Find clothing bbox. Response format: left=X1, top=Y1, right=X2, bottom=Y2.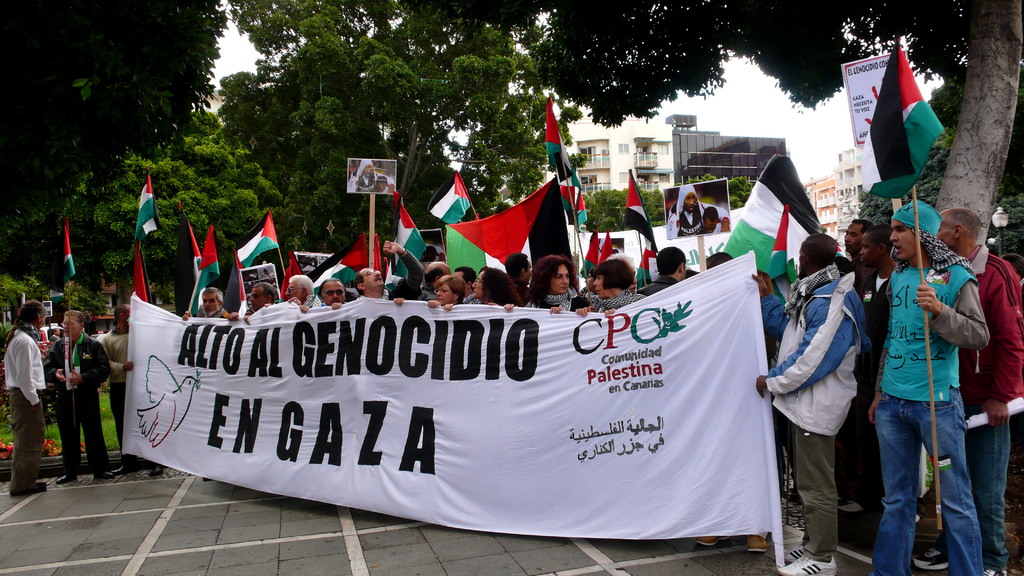
left=58, top=387, right=107, bottom=481.
